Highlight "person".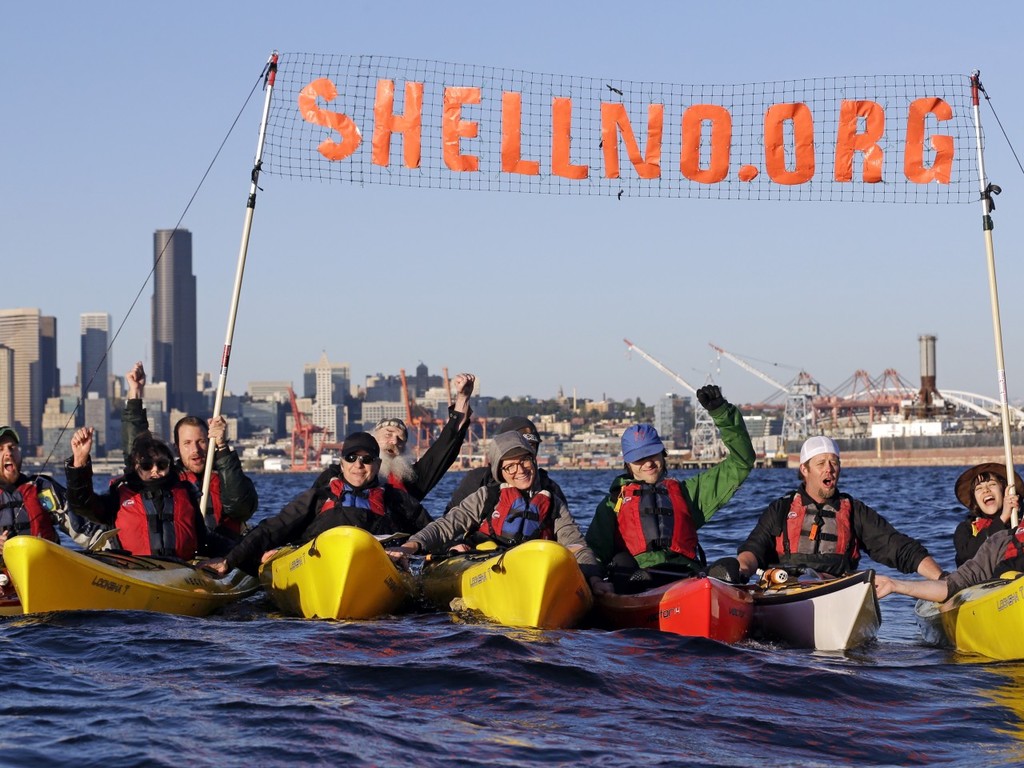
Highlighted region: box(353, 358, 479, 486).
